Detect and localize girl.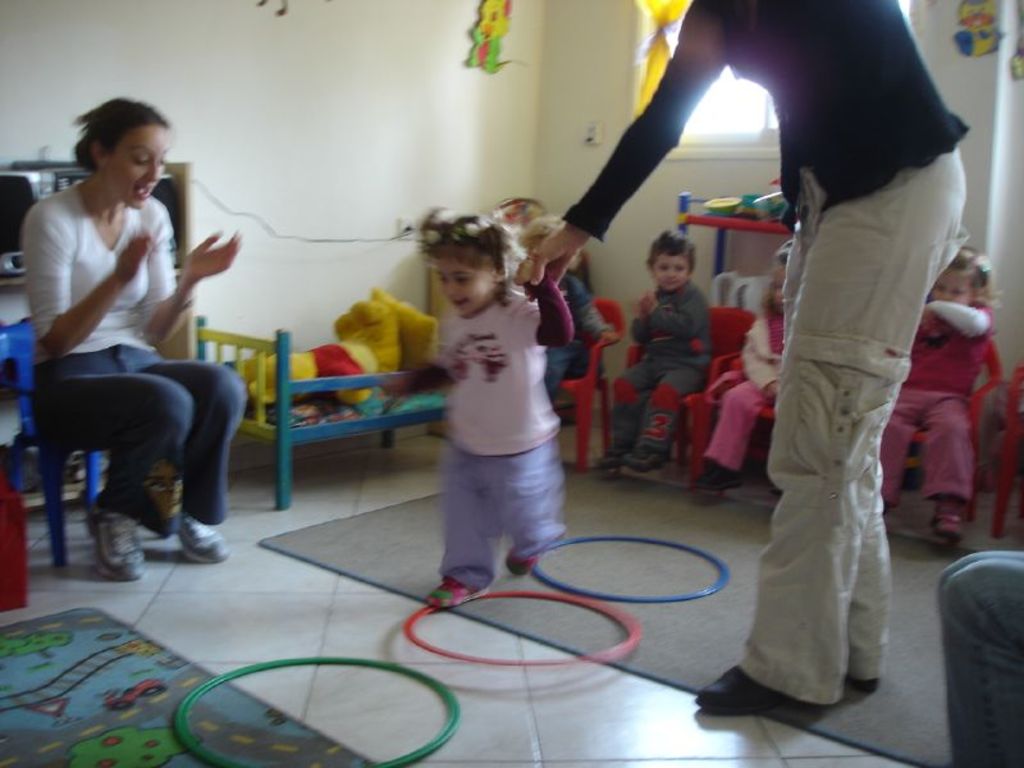
Localized at select_region(701, 236, 792, 484).
